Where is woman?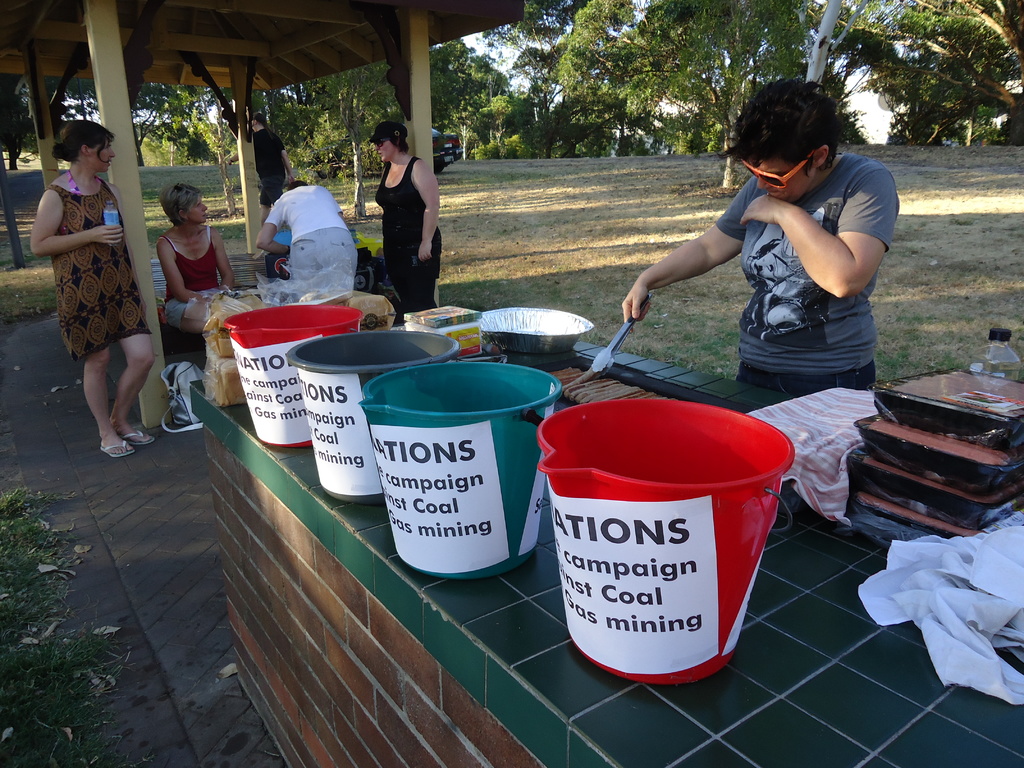
<region>373, 122, 460, 321</region>.
